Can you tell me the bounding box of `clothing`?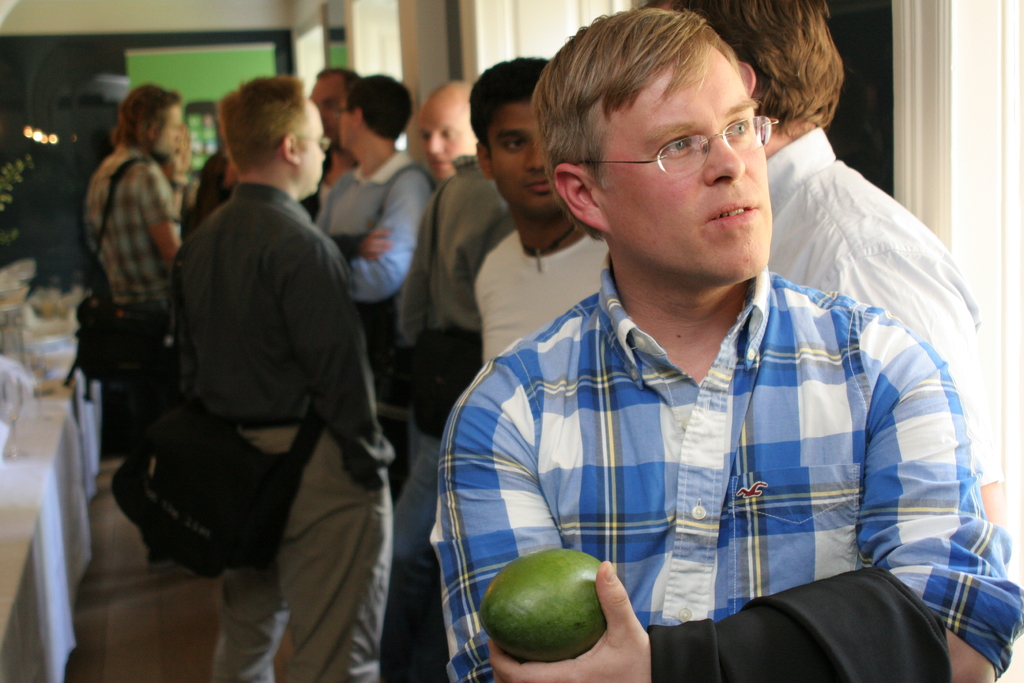
173, 179, 398, 682.
